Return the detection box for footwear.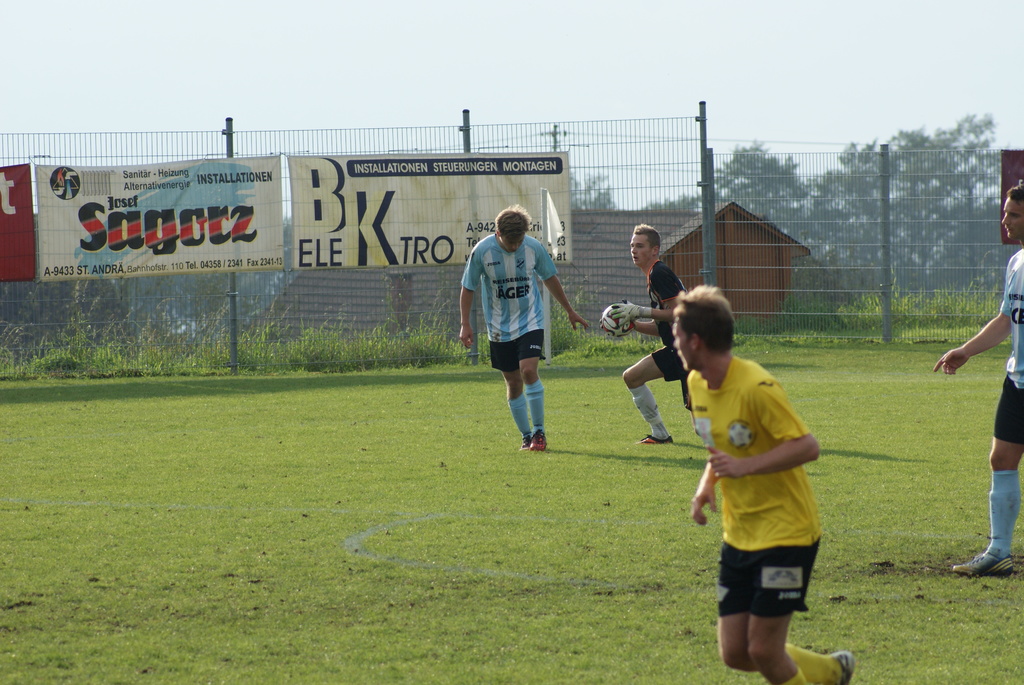
rect(952, 543, 1015, 579).
